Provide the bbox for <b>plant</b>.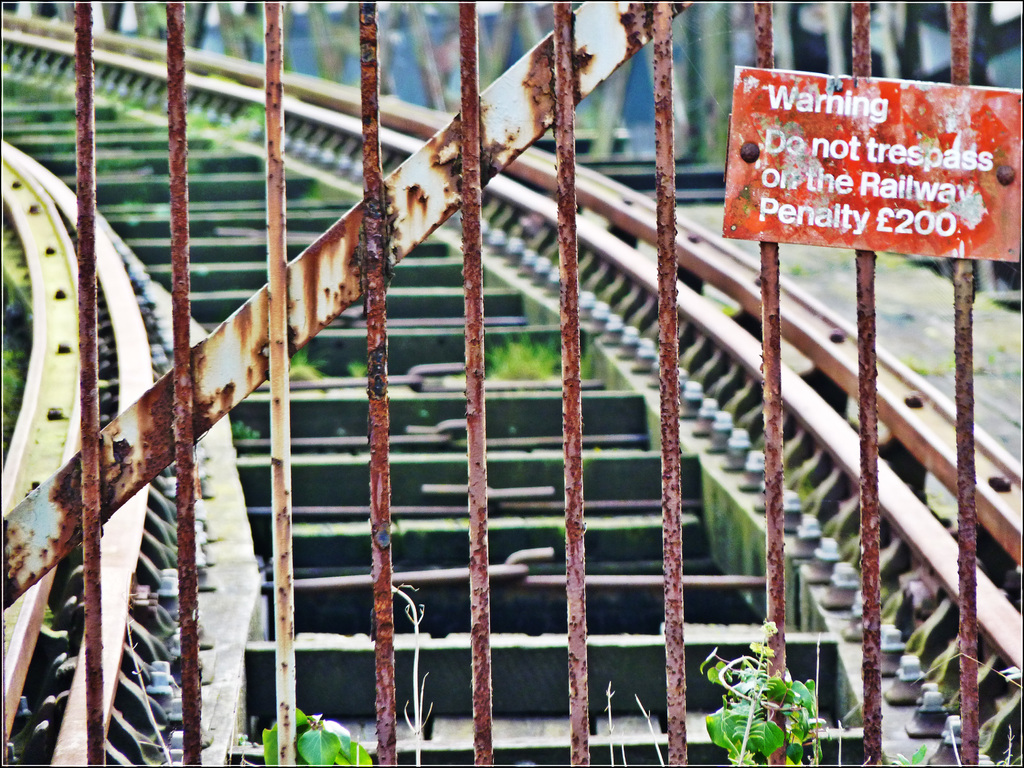
<bbox>234, 415, 257, 439</bbox>.
